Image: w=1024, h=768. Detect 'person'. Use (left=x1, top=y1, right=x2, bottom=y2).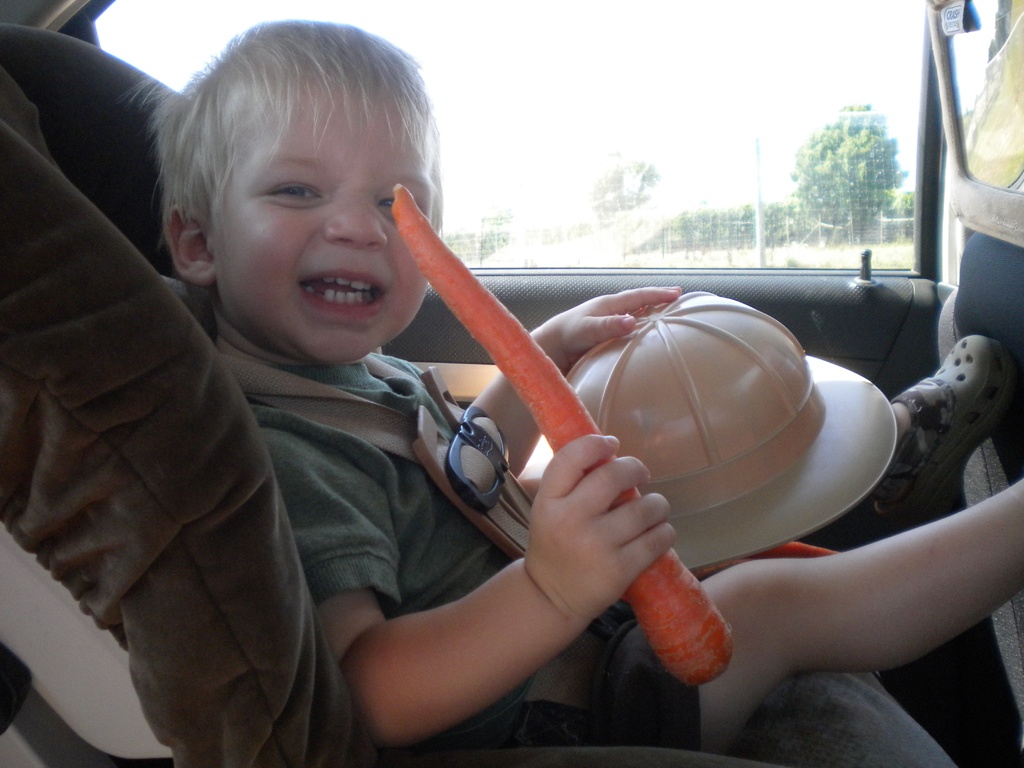
(left=120, top=19, right=1023, bottom=755).
